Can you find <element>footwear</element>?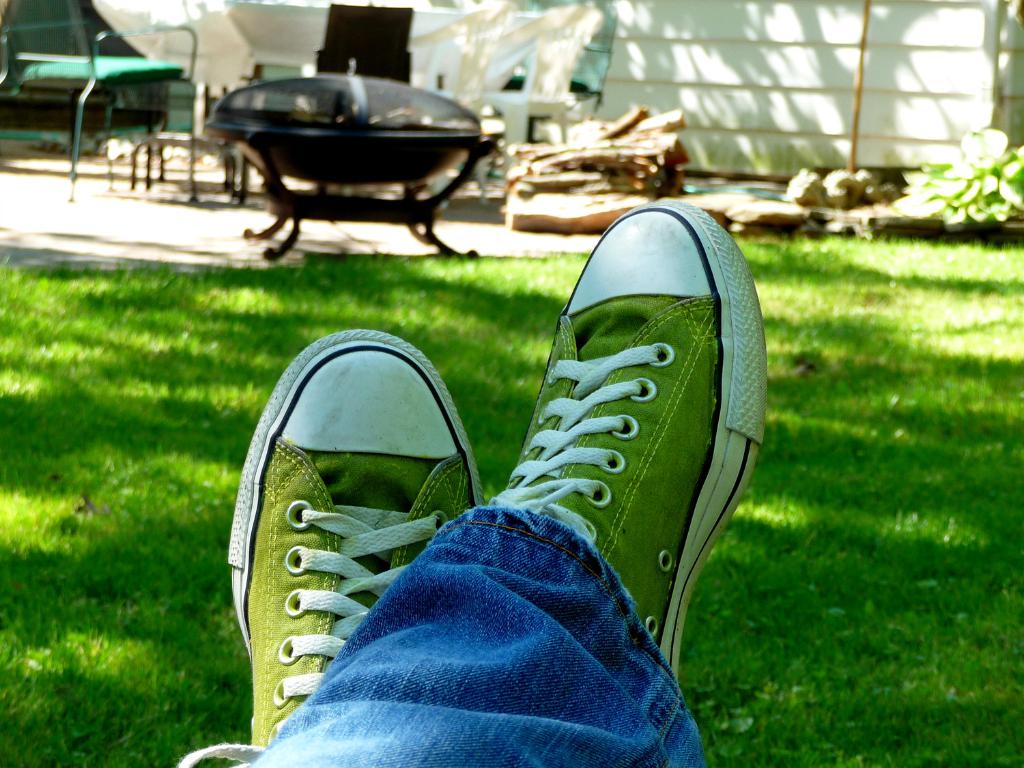
Yes, bounding box: Rect(177, 315, 502, 767).
